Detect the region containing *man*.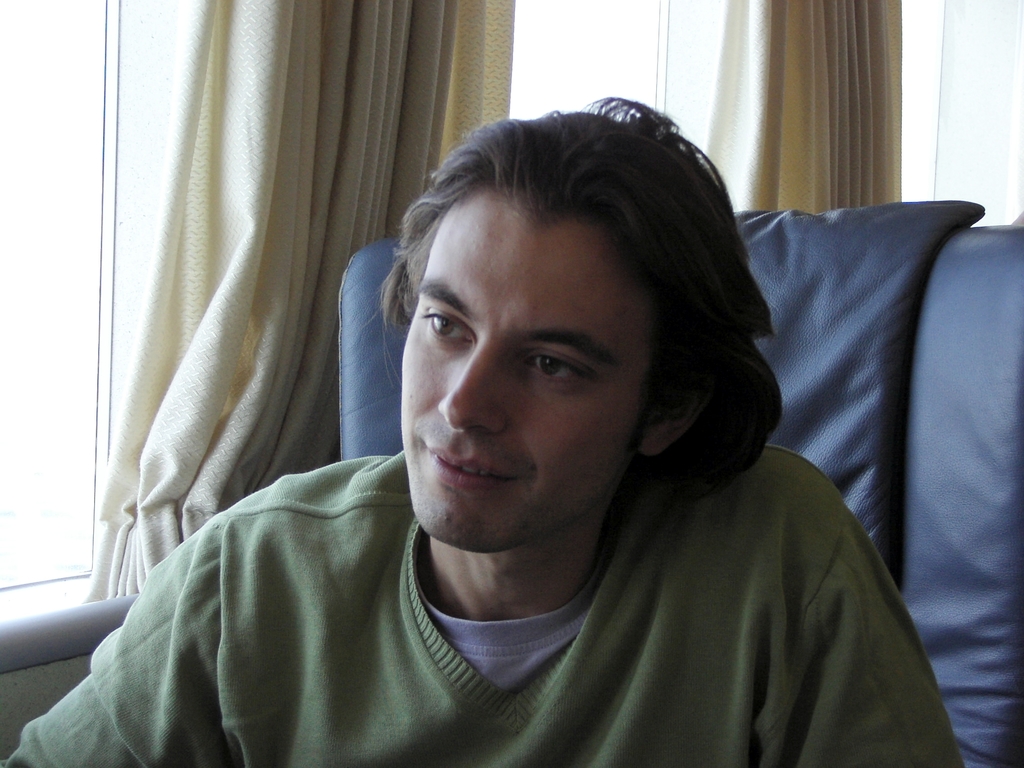
locate(87, 81, 1023, 747).
